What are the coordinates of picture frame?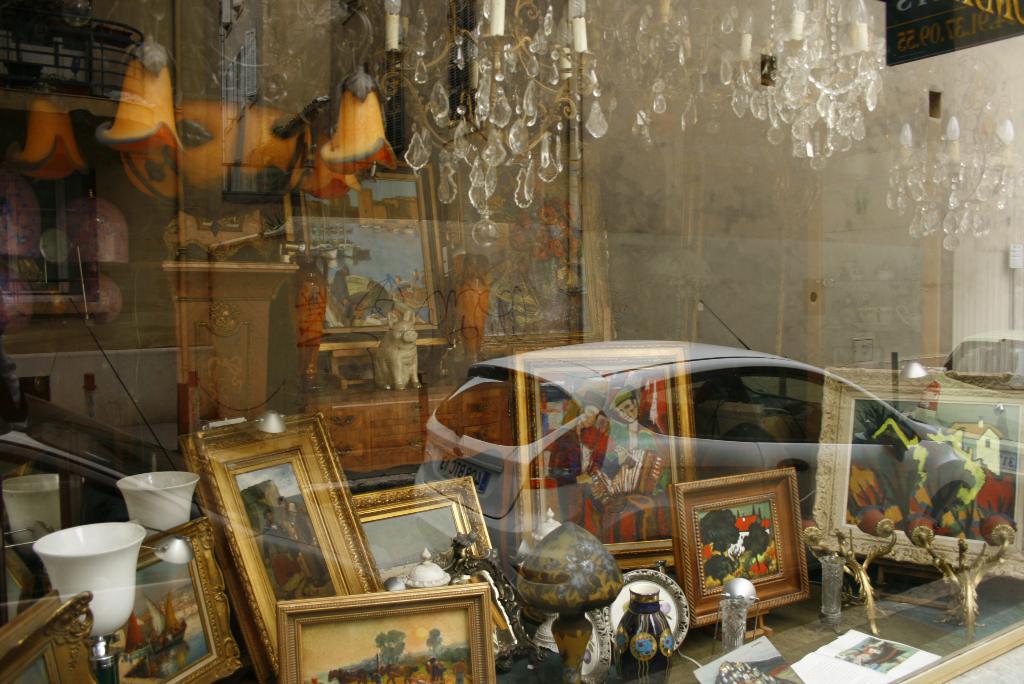
left=110, top=507, right=253, bottom=683.
